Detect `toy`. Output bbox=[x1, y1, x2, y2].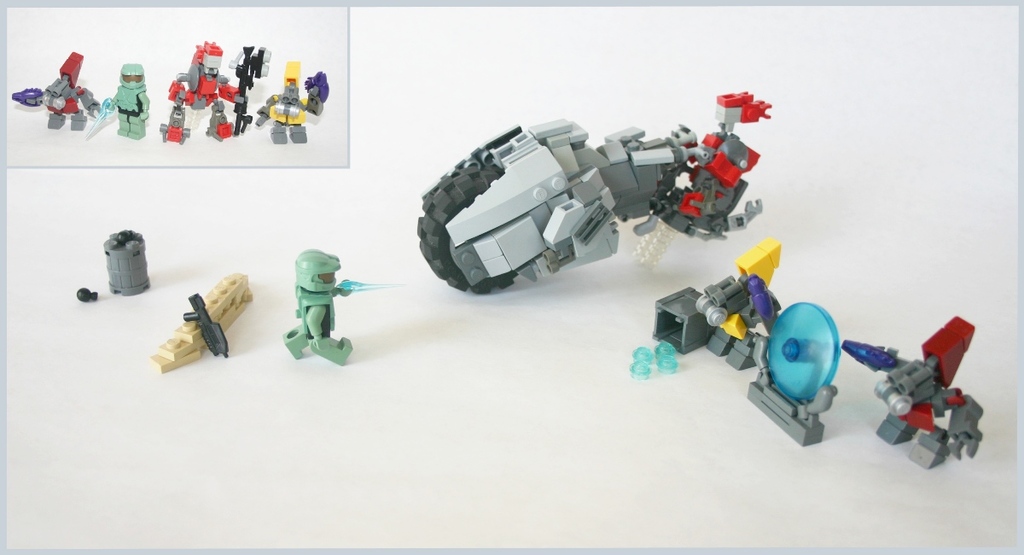
bbox=[836, 313, 981, 475].
